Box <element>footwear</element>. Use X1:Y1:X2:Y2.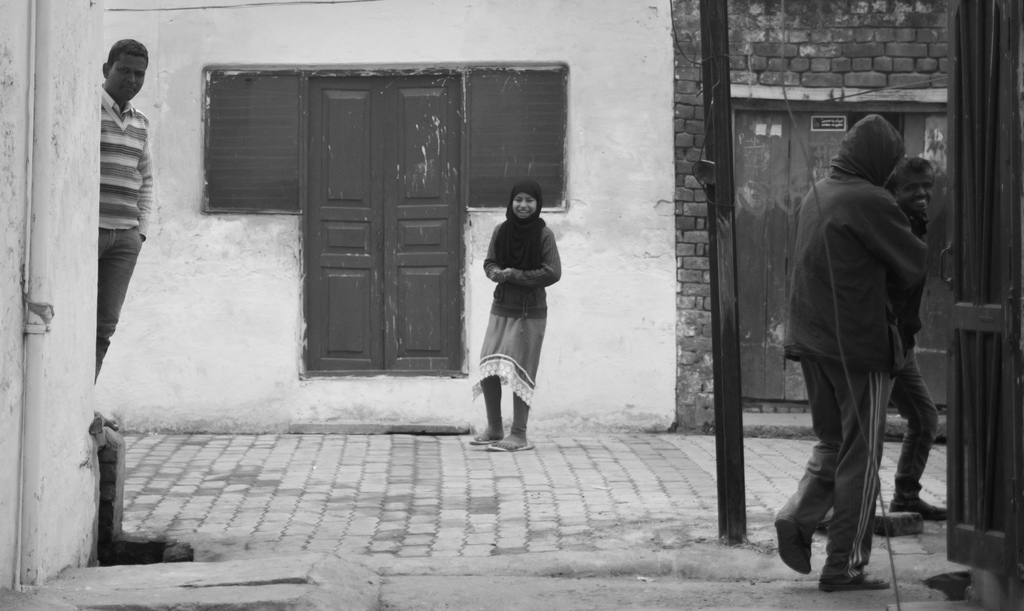
776:518:810:575.
